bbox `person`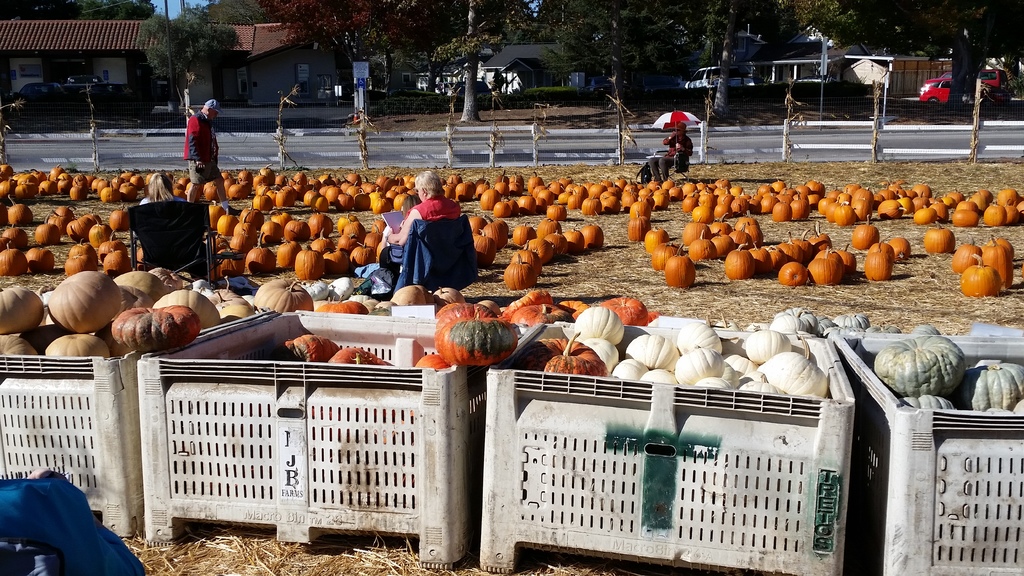
376, 168, 463, 253
